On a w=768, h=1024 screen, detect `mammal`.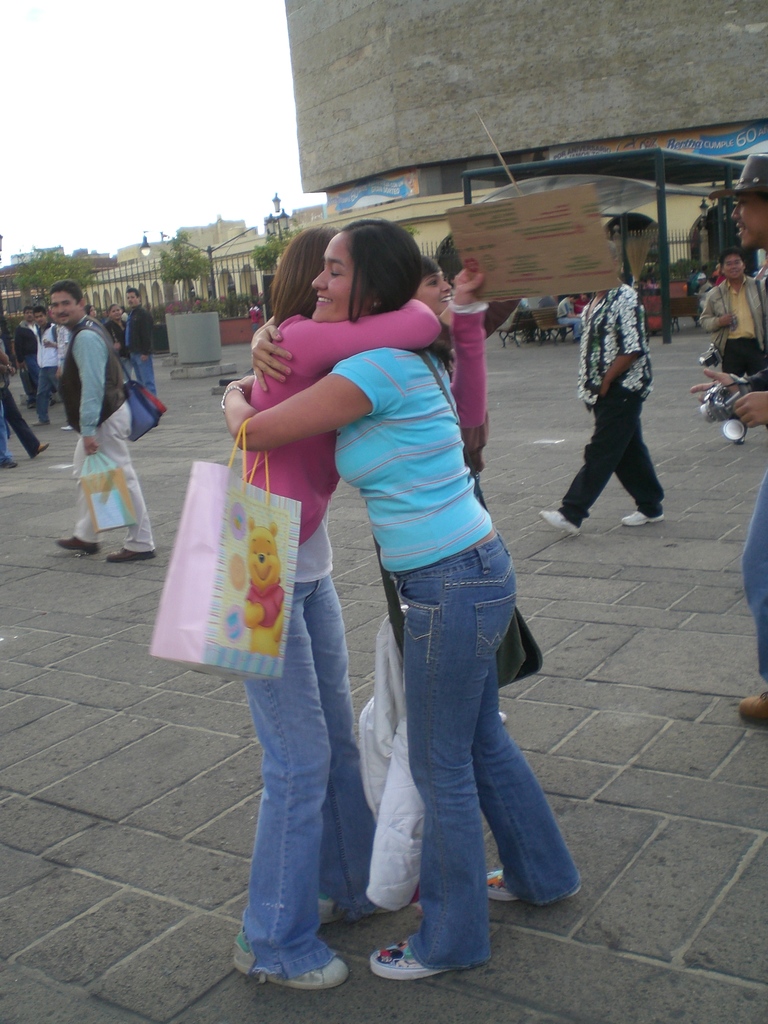
crop(11, 305, 32, 400).
